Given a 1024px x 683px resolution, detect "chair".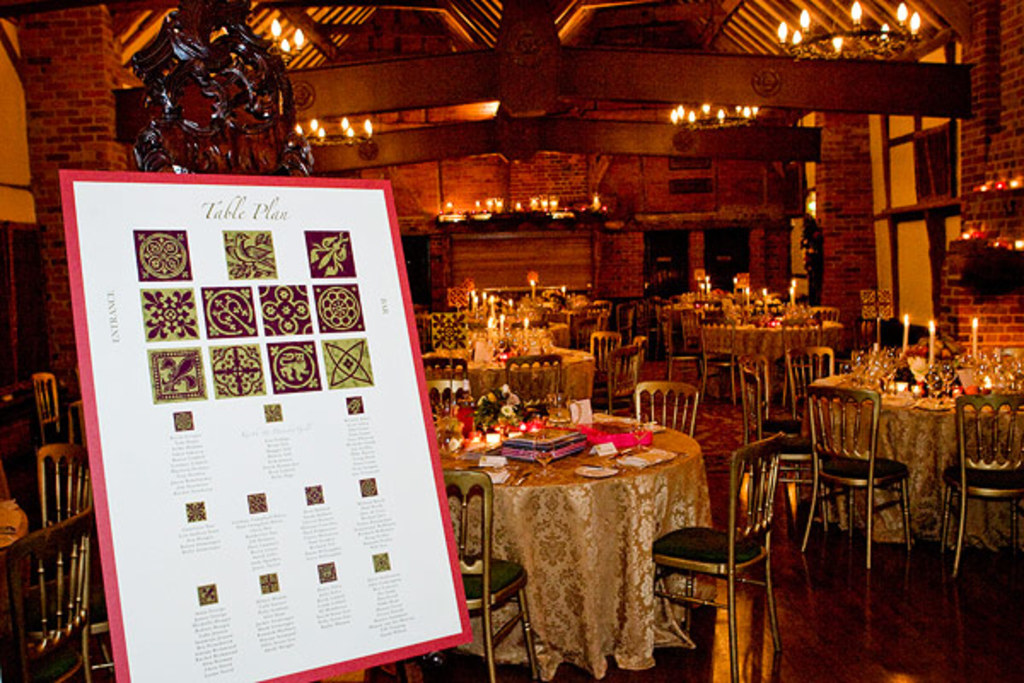
(x1=698, y1=314, x2=751, y2=417).
